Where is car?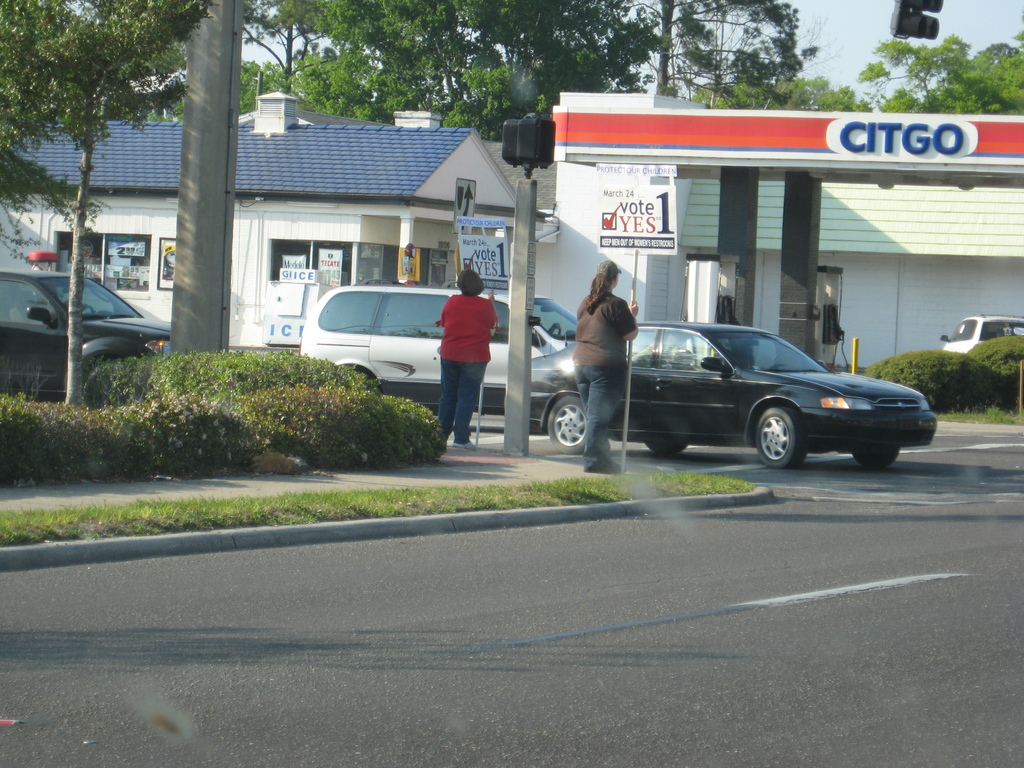
940, 315, 1023, 353.
